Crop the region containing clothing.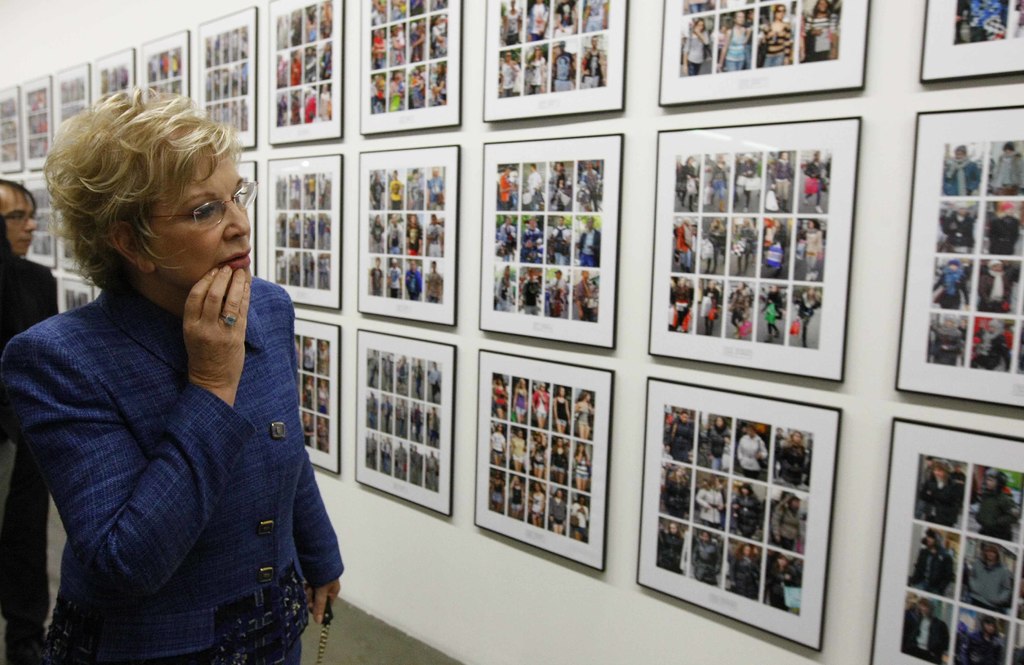
Crop region: locate(406, 225, 424, 255).
